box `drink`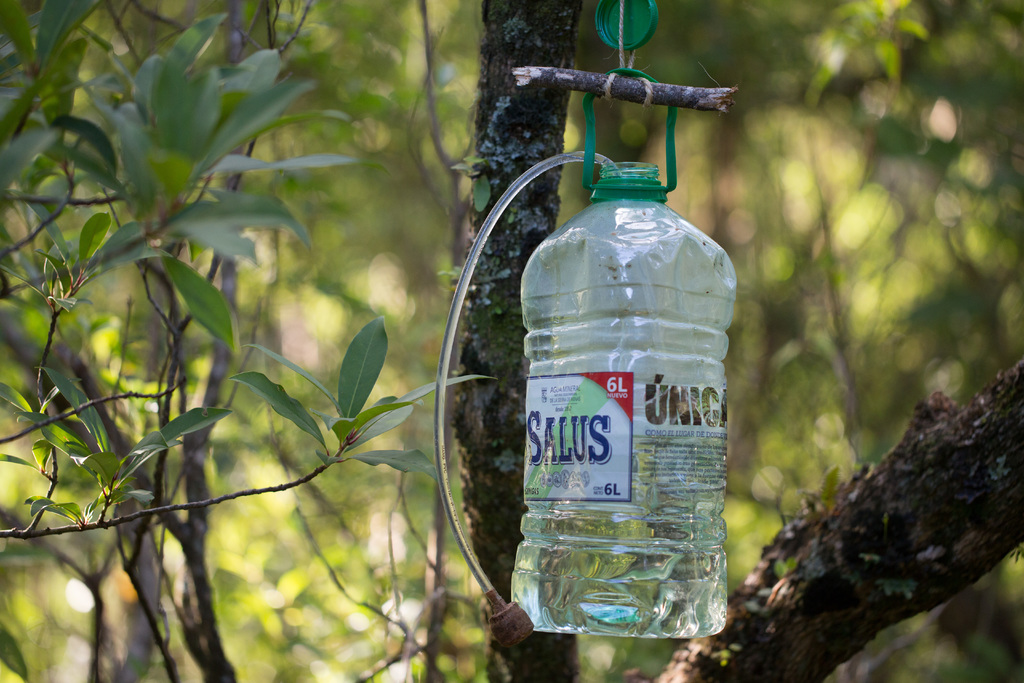
509 429 727 636
